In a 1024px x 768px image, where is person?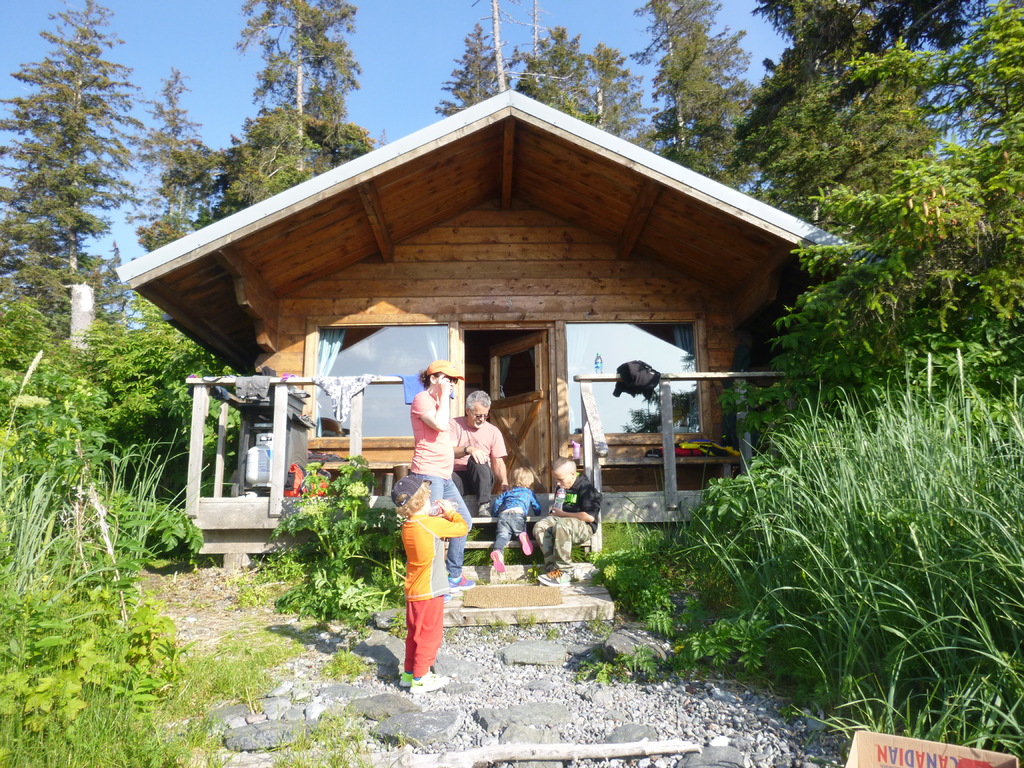
393:477:468:694.
